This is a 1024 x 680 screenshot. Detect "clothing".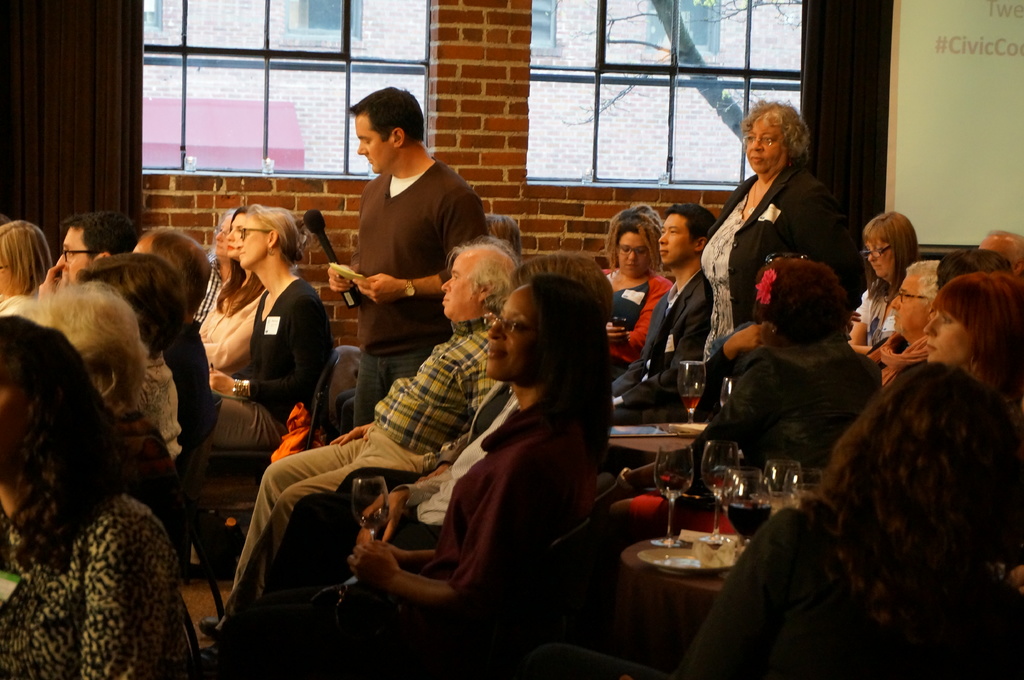
select_region(107, 406, 189, 539).
